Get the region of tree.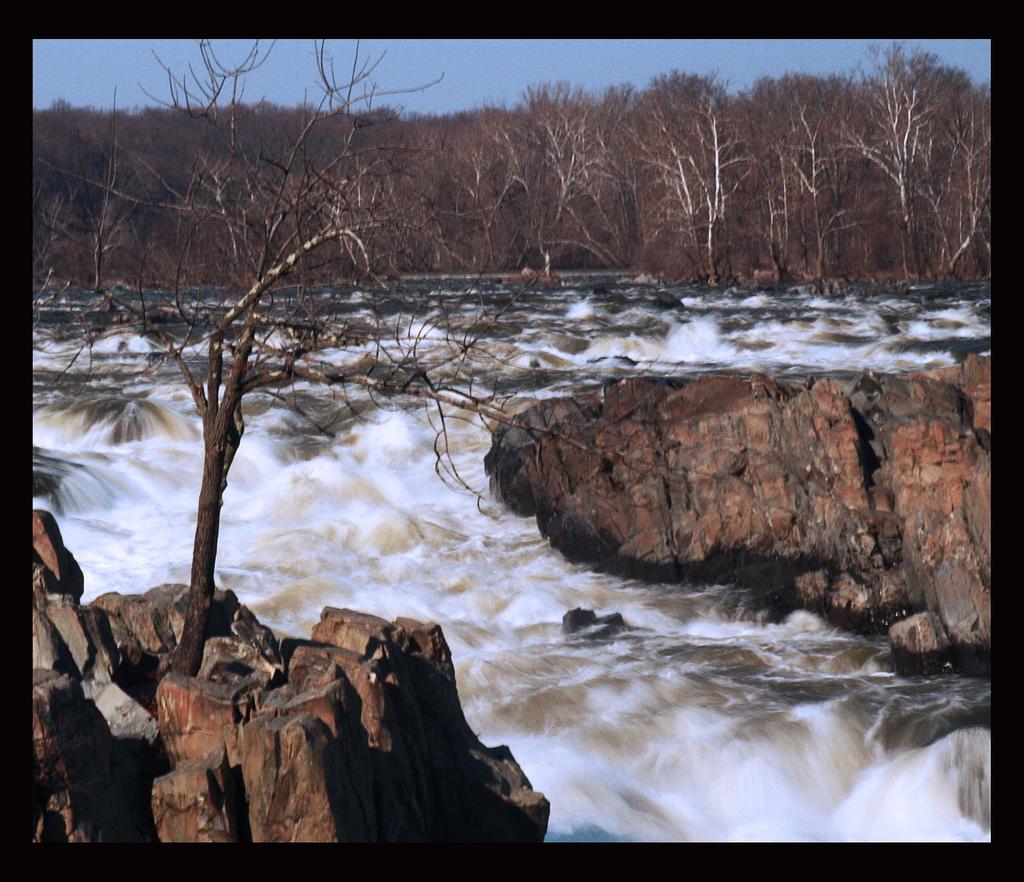
42, 49, 598, 696.
